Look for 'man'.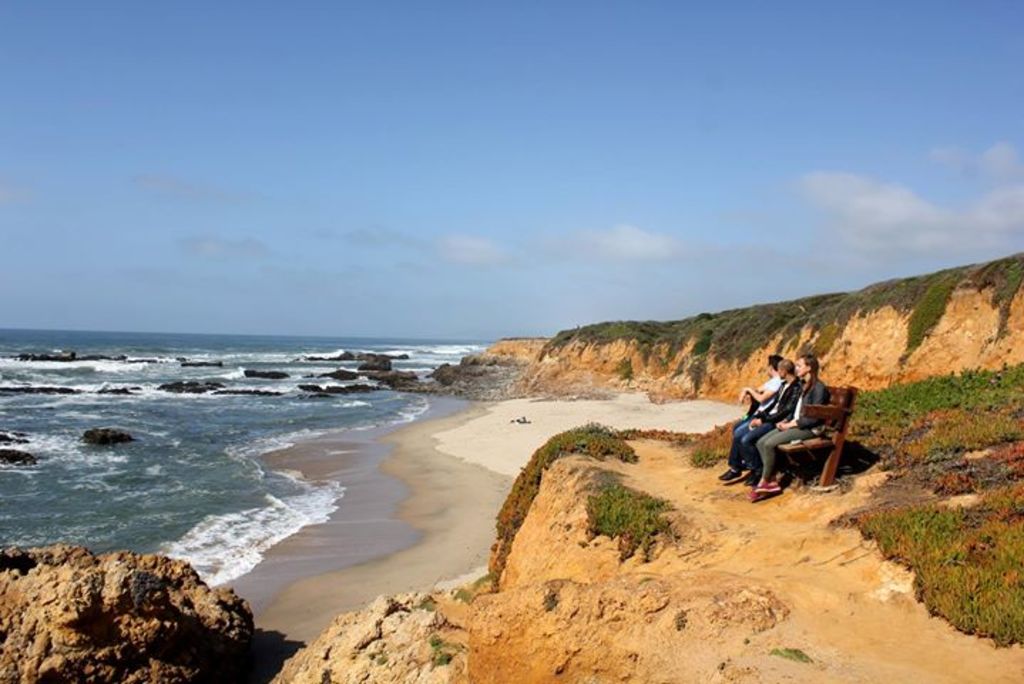
Found: crop(748, 356, 800, 482).
